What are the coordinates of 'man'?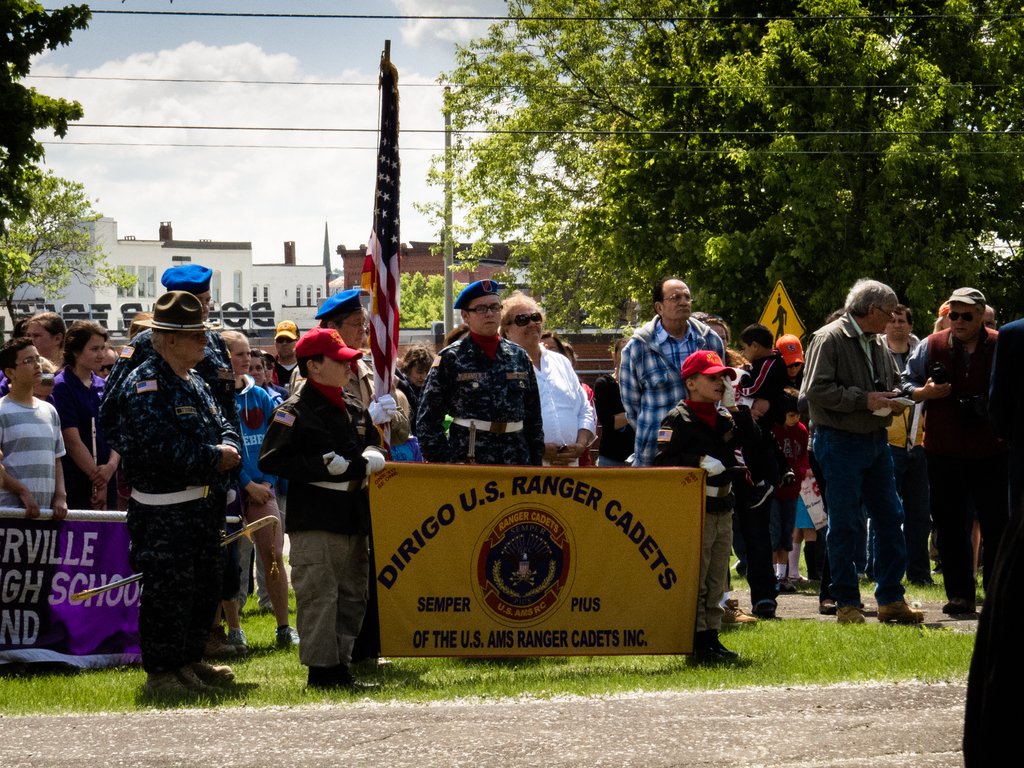
(0, 342, 79, 529).
